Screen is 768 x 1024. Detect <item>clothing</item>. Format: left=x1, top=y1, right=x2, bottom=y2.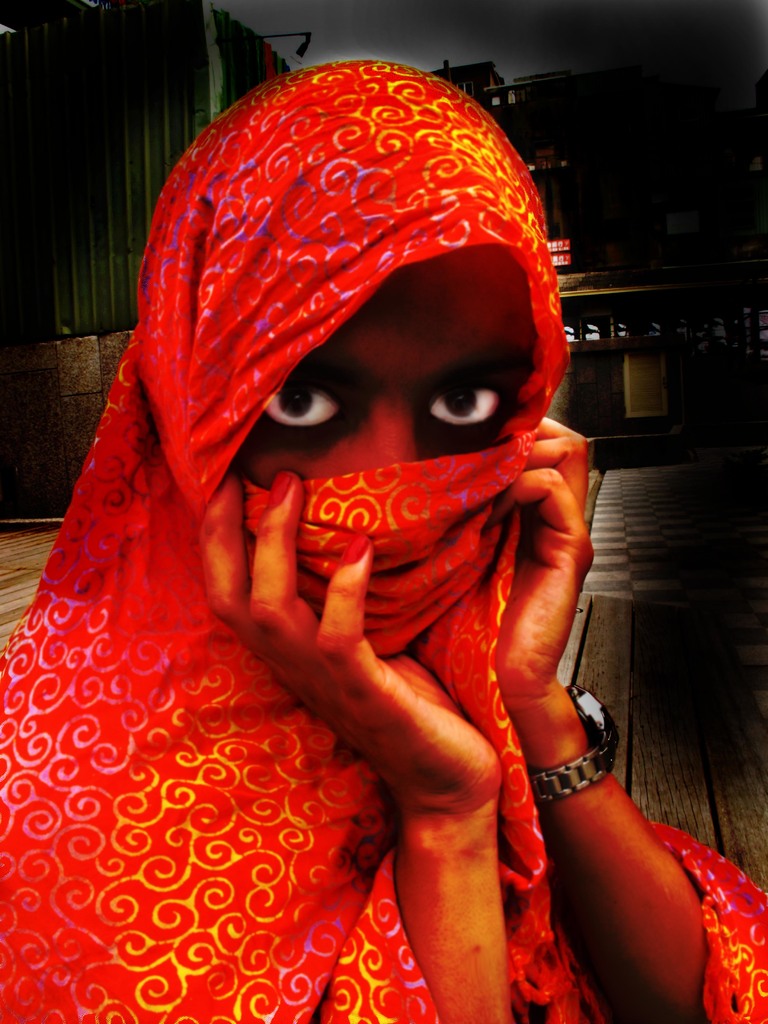
left=0, top=63, right=767, bottom=1023.
